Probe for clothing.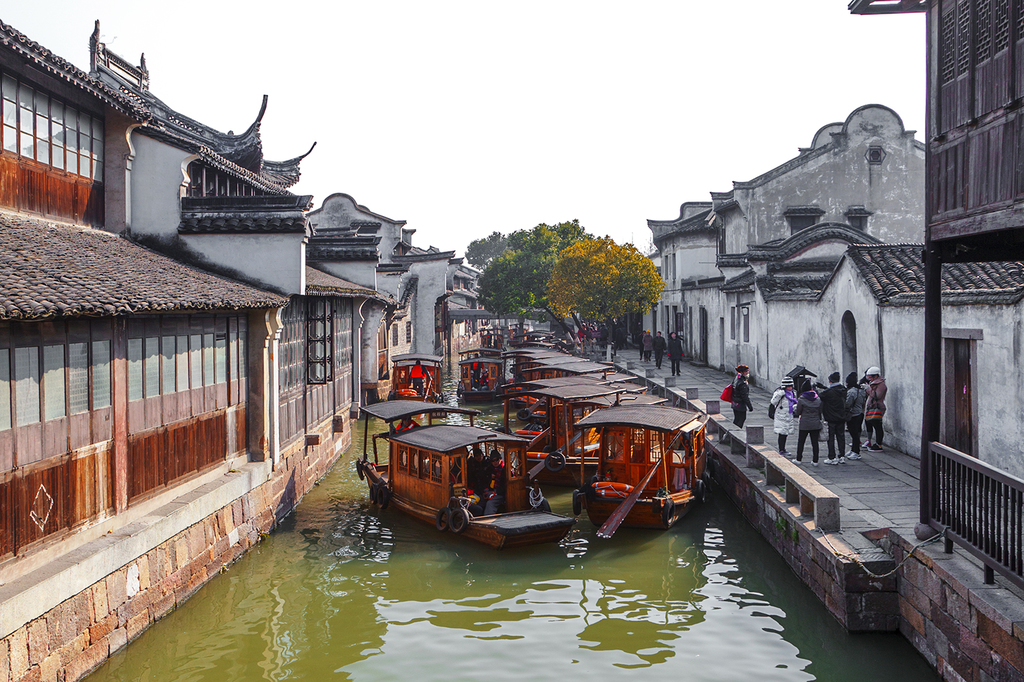
Probe result: bbox=[864, 381, 887, 450].
